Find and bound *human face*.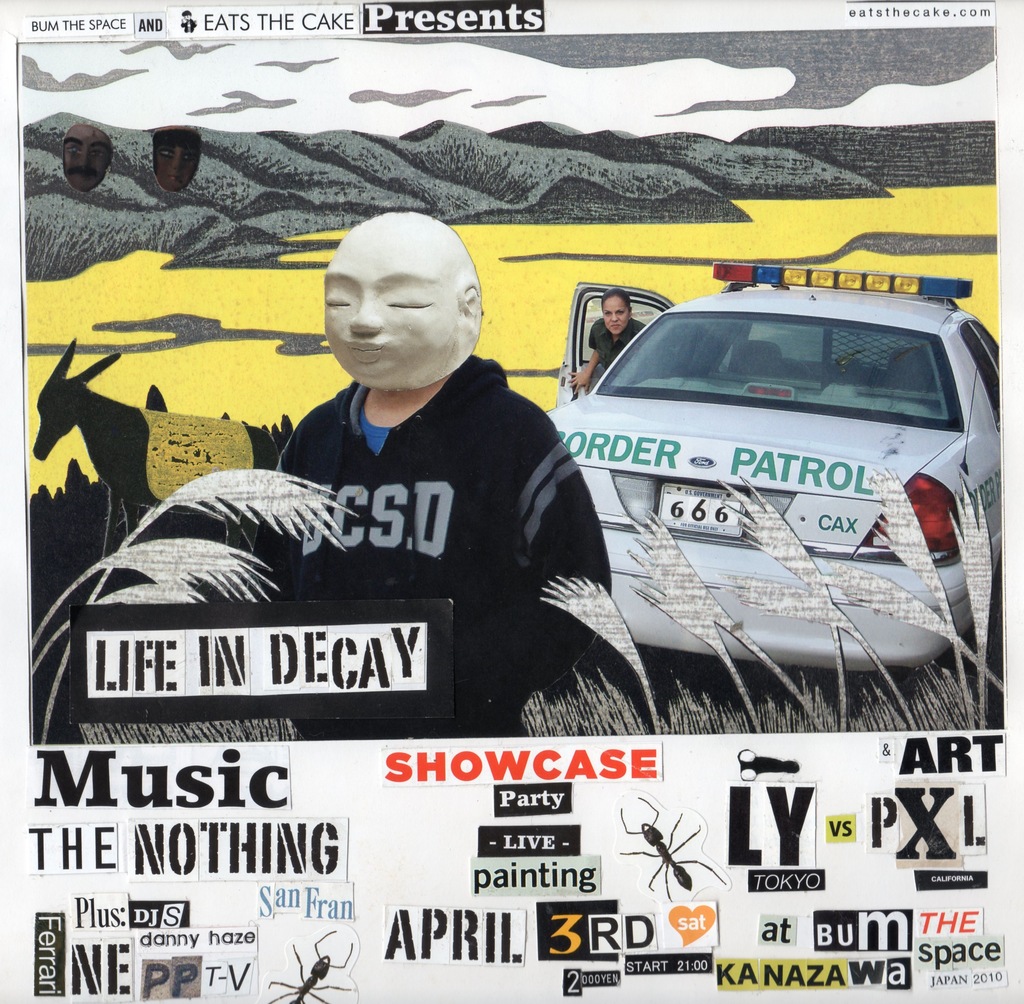
Bound: detection(604, 296, 633, 337).
